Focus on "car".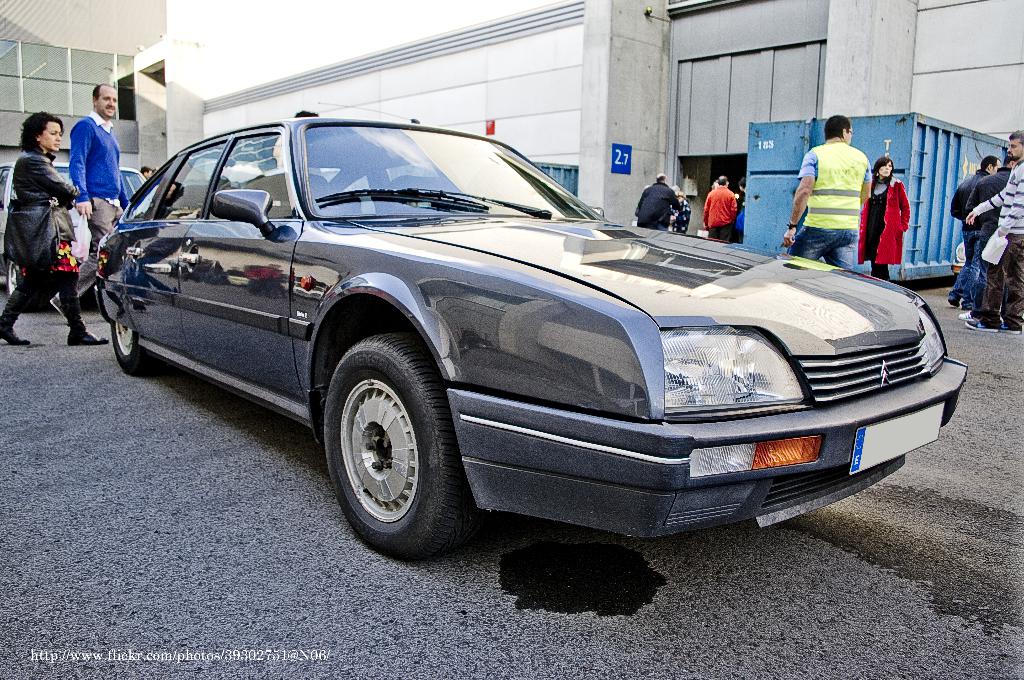
Focused at (0,163,149,298).
